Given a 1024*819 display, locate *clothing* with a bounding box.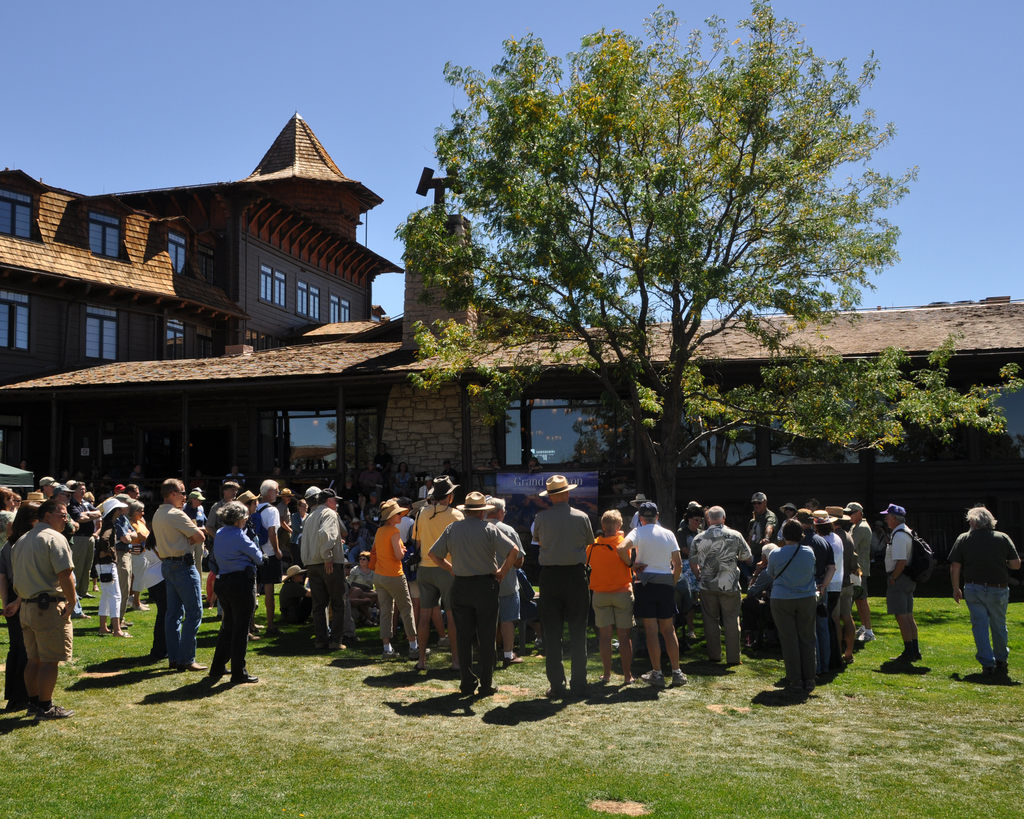
Located: 251:500:285:591.
